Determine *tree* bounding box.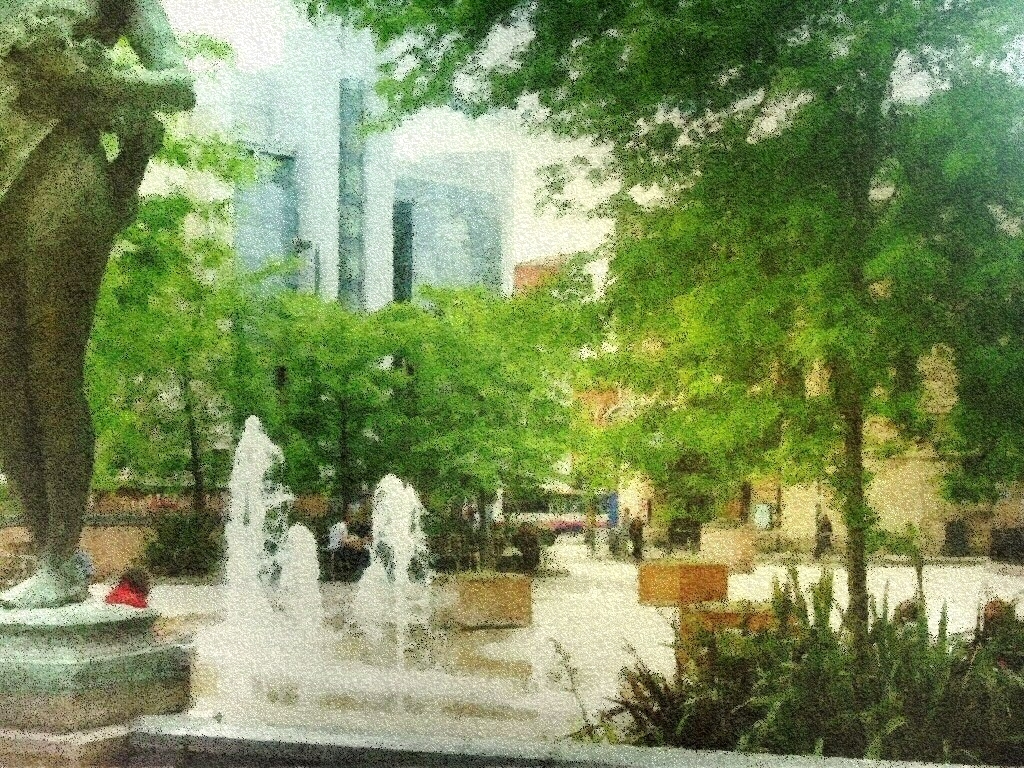
Determined: [78, 177, 316, 551].
